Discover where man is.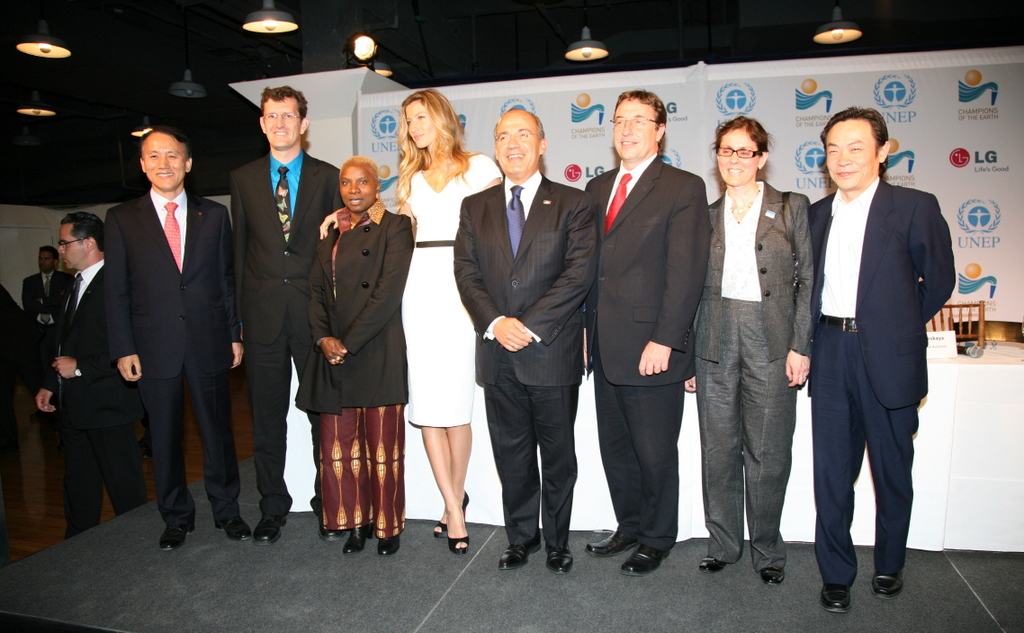
Discovered at region(235, 85, 343, 544).
